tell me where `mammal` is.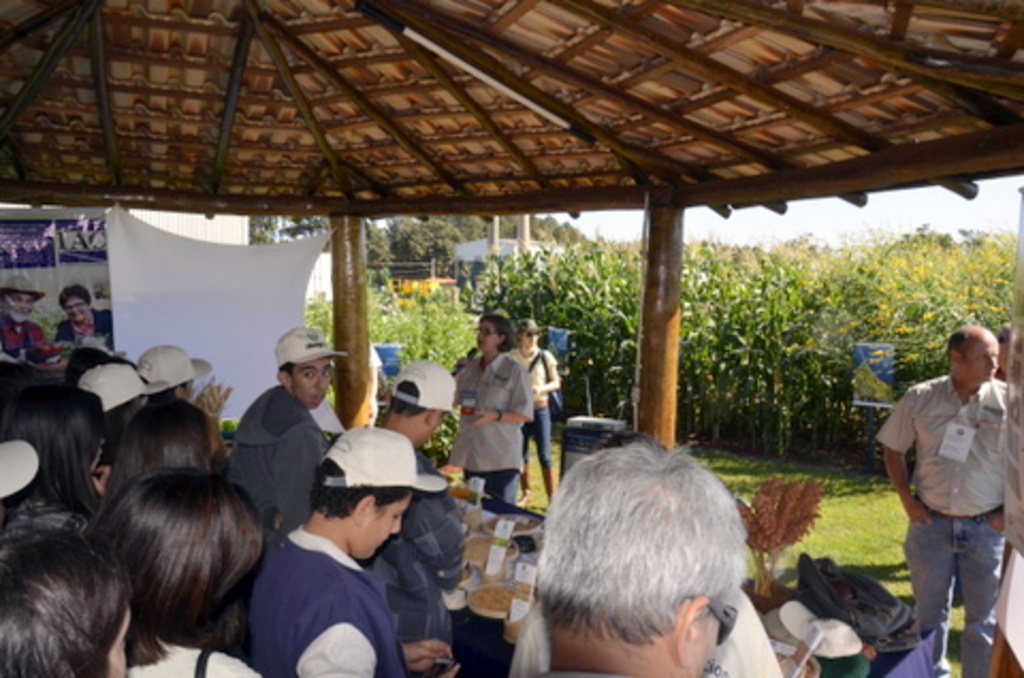
`mammal` is at x1=501 y1=313 x2=561 y2=512.
